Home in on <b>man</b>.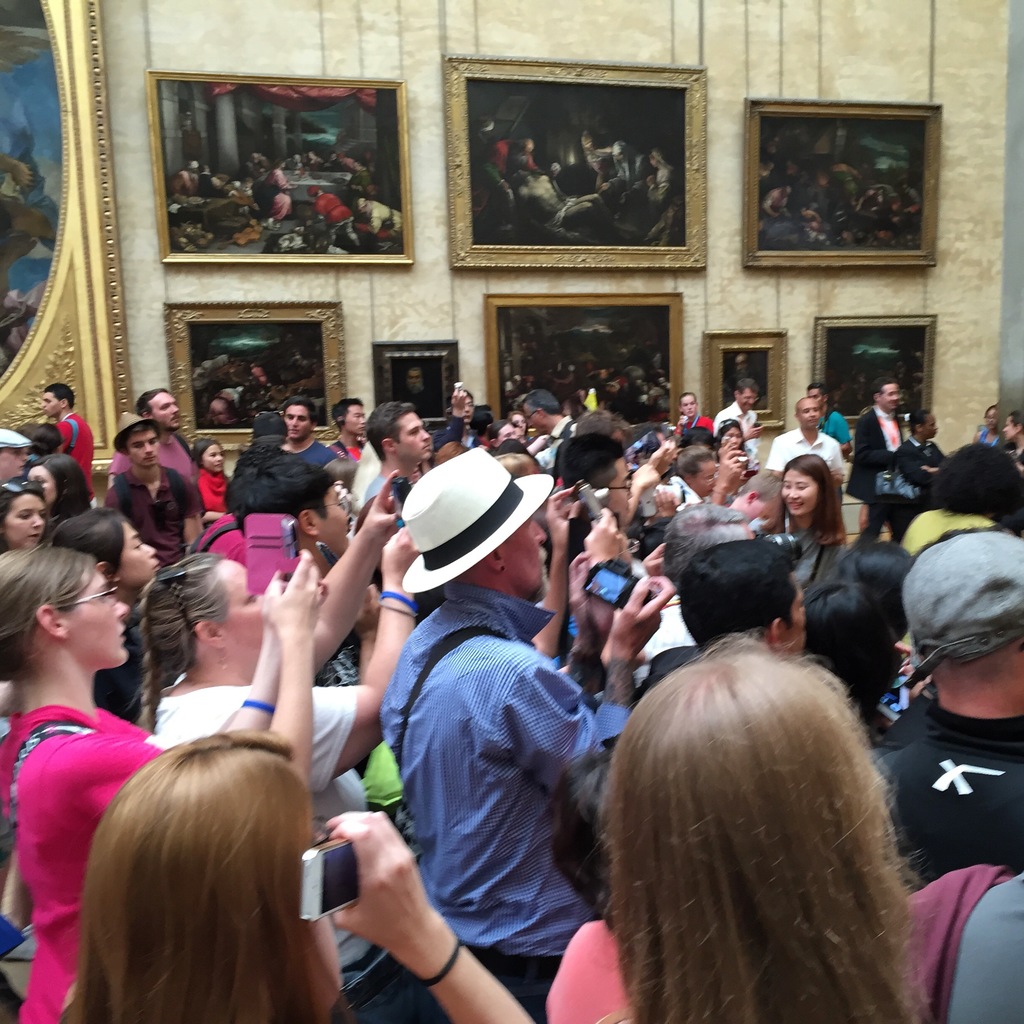
Homed in at rect(223, 457, 359, 566).
